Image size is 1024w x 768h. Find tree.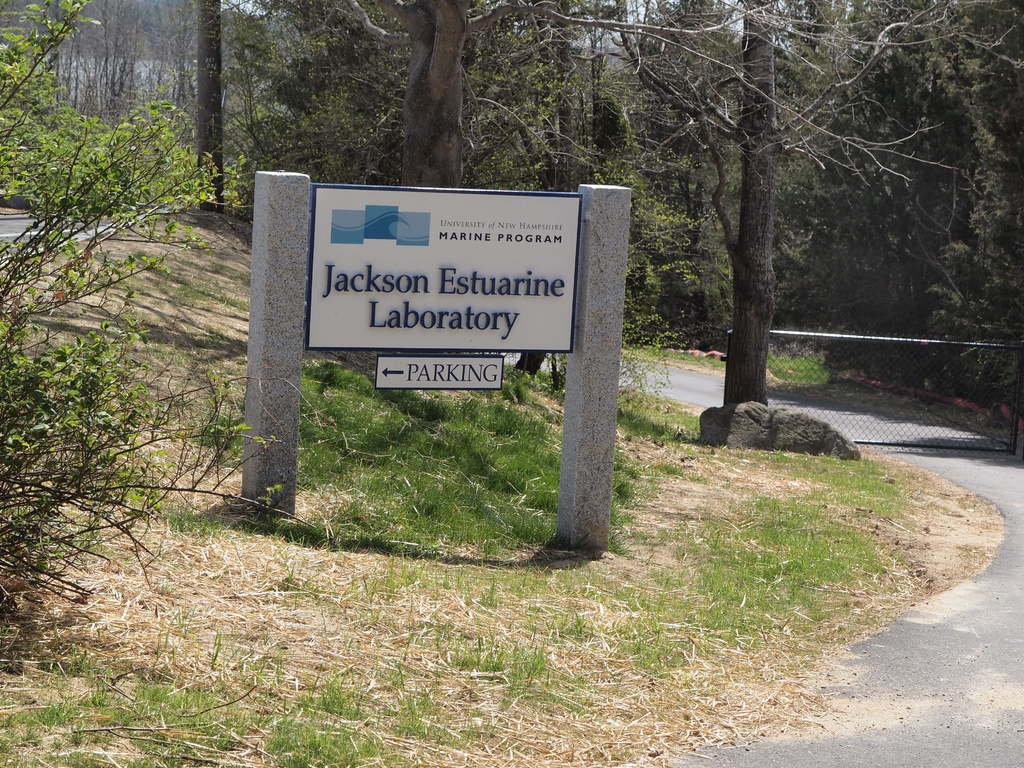
[left=617, top=7, right=922, bottom=425].
